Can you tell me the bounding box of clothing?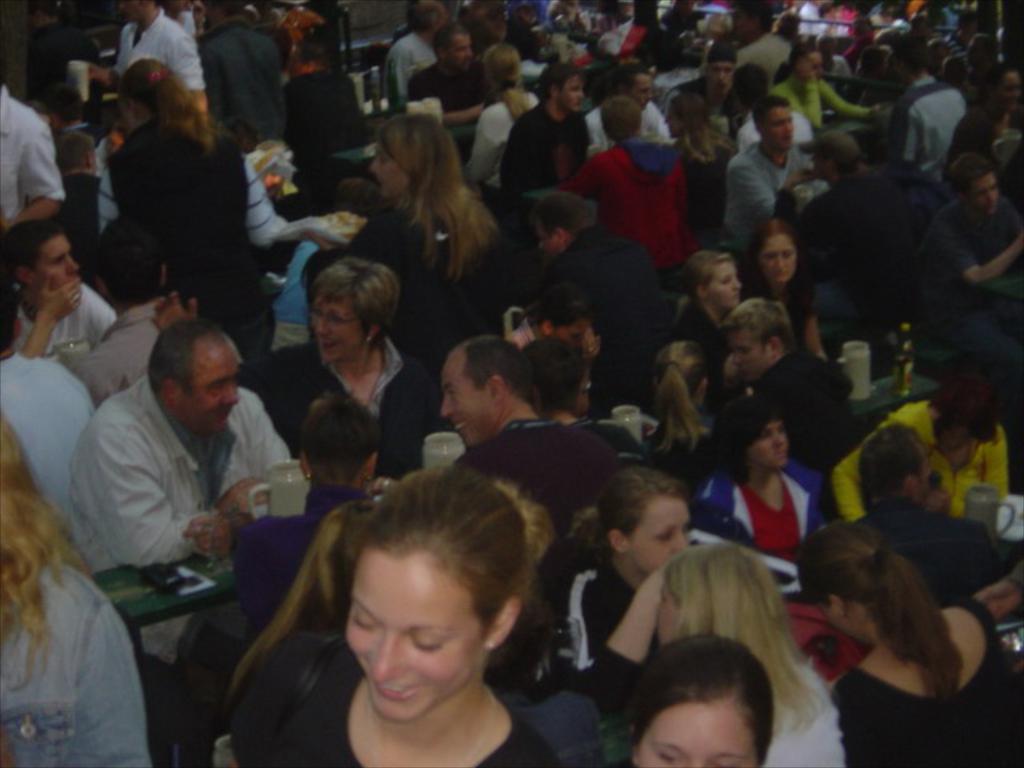
bbox=(832, 594, 1022, 766).
